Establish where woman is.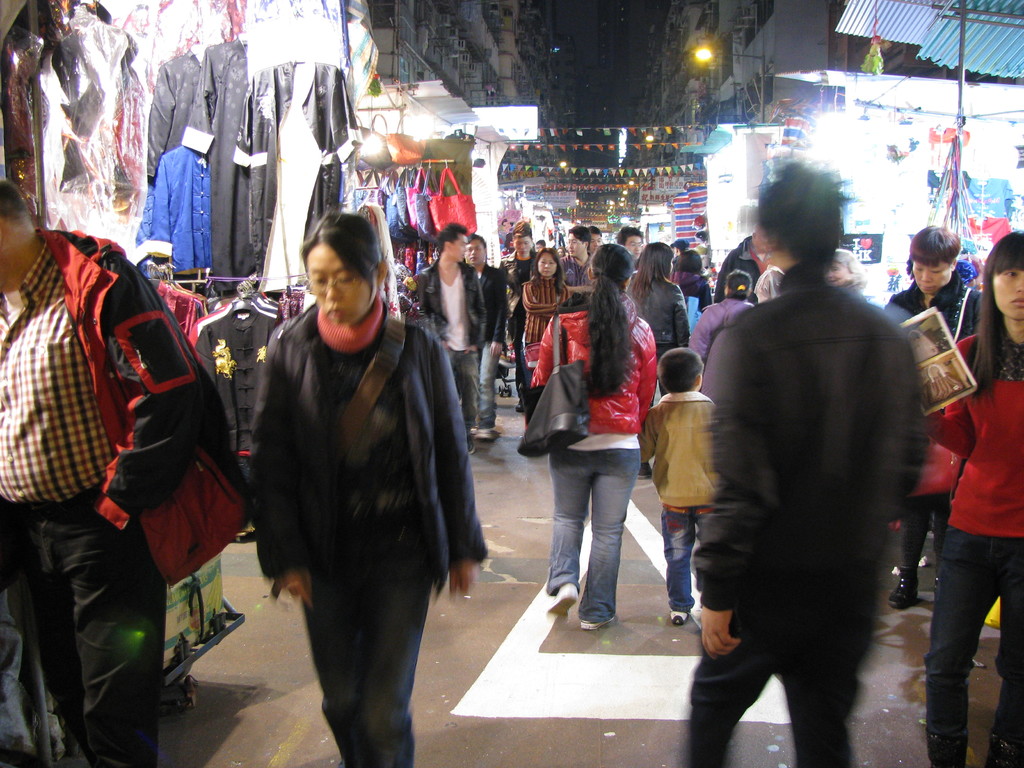
Established at rect(908, 227, 1023, 767).
